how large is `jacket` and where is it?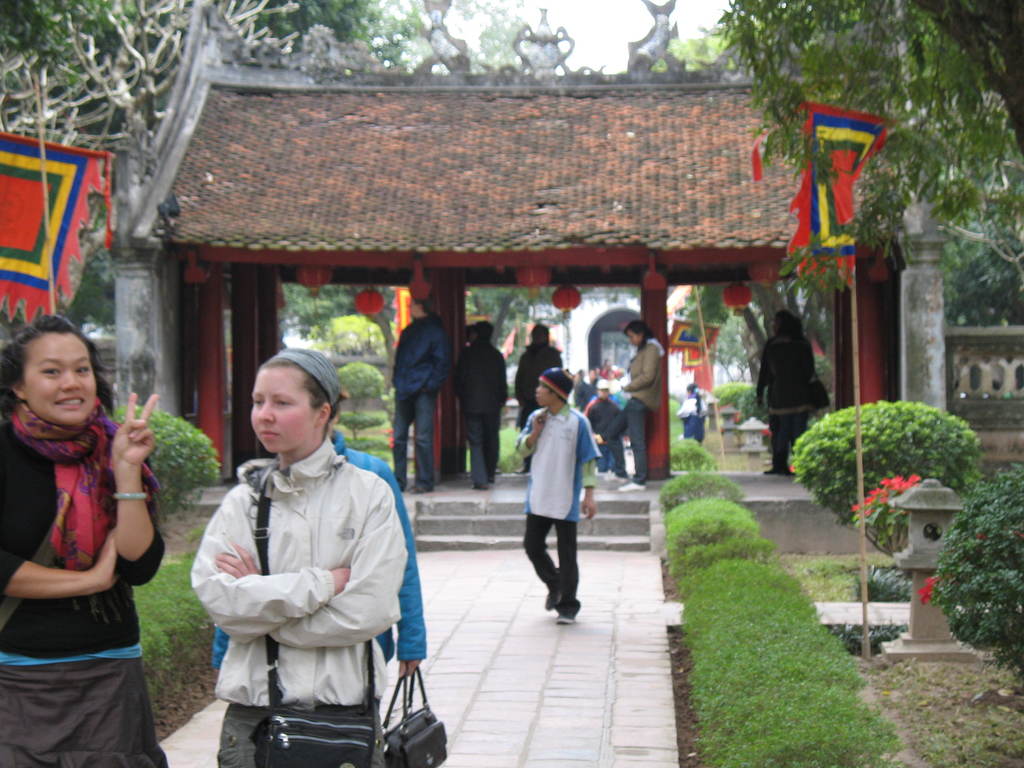
Bounding box: 580 394 620 445.
